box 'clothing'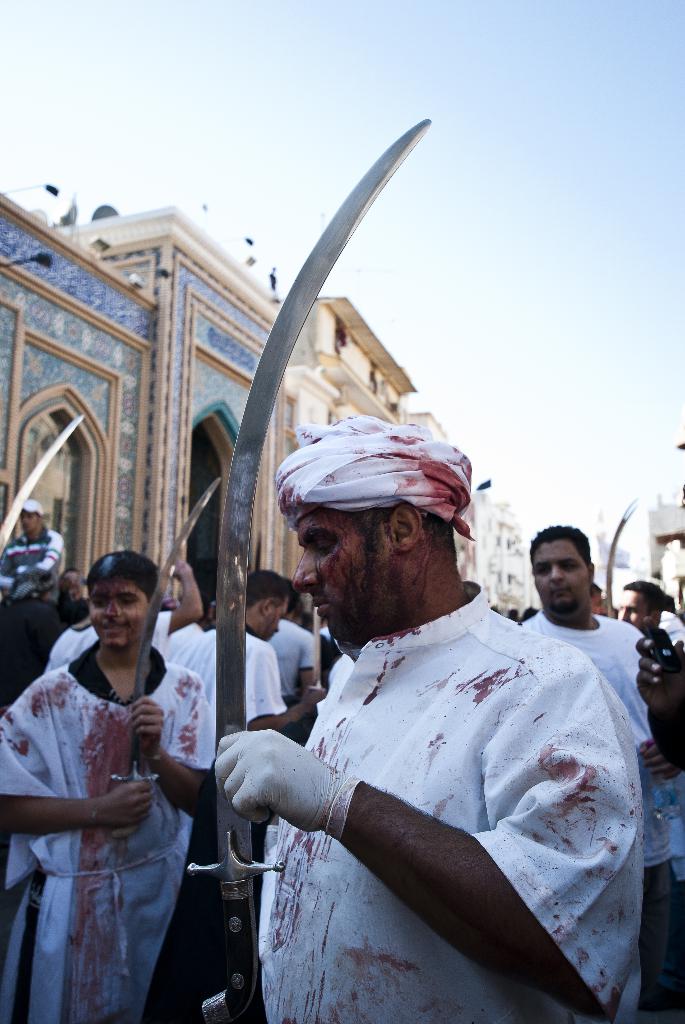
(x1=209, y1=571, x2=667, y2=982)
